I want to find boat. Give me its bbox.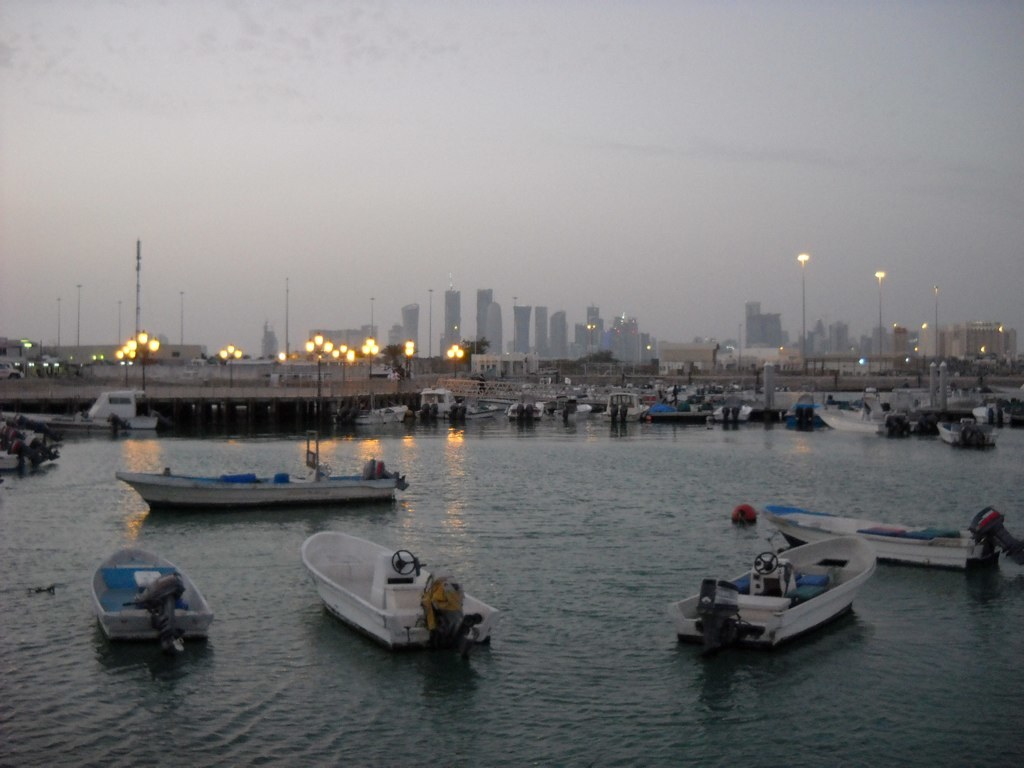
left=303, top=525, right=499, bottom=651.
